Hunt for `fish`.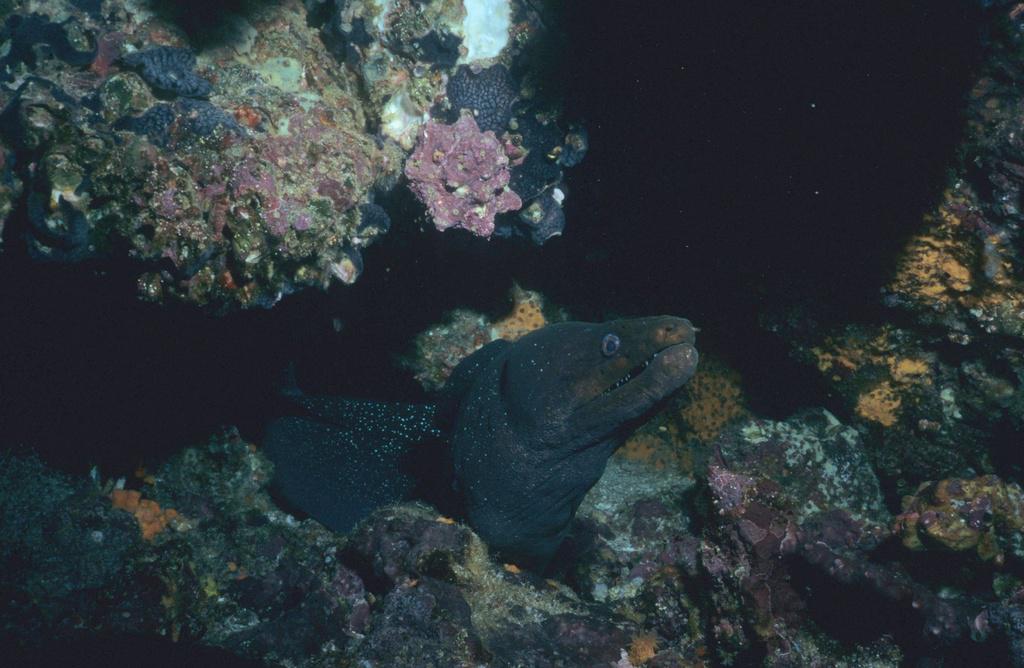
Hunted down at box=[425, 314, 703, 571].
